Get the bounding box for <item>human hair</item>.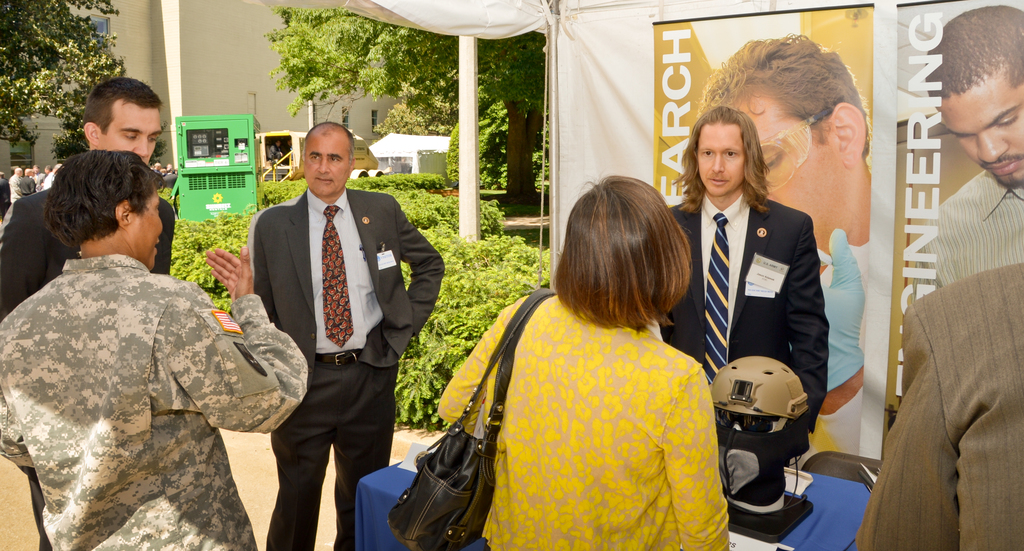
detection(922, 3, 1023, 92).
